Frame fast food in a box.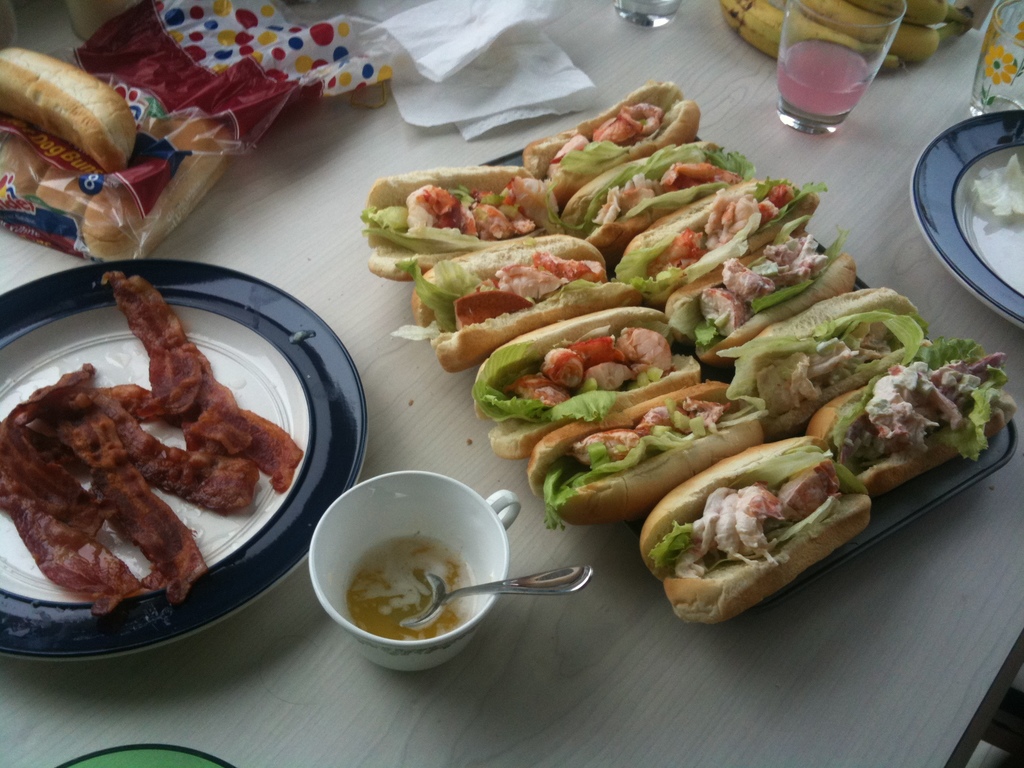
568:145:754:250.
